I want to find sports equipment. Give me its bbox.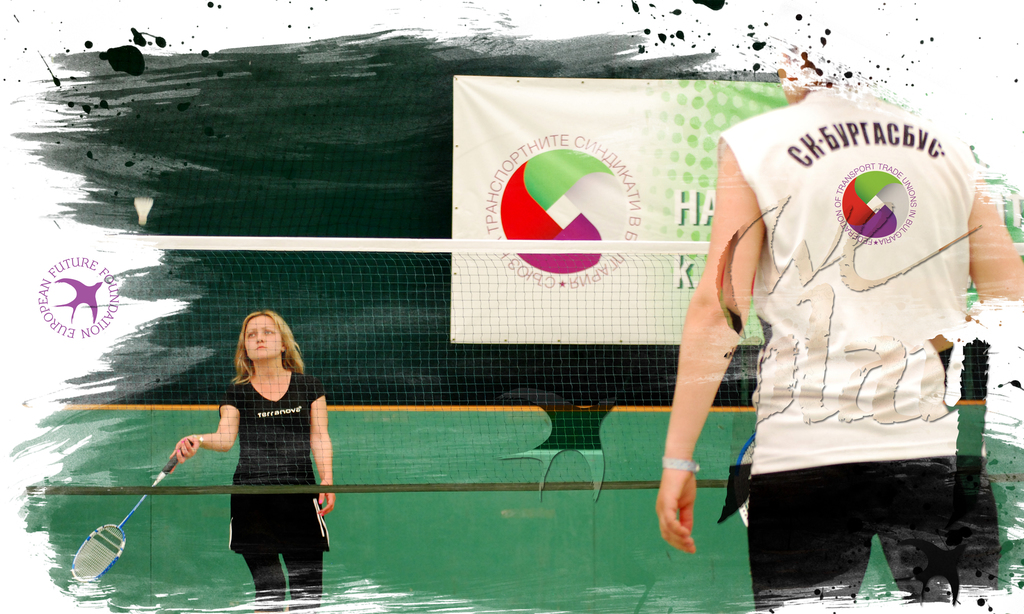
739 429 756 524.
